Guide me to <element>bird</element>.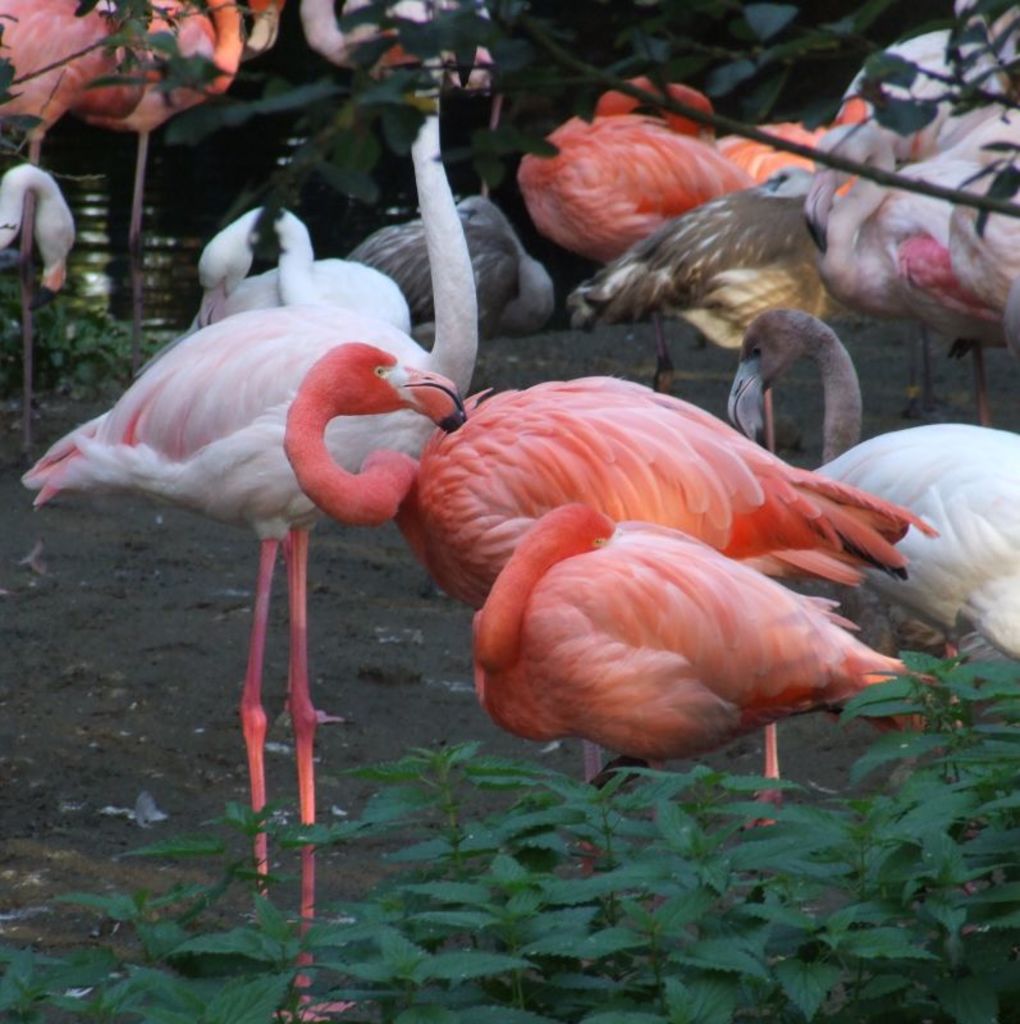
Guidance: region(76, 0, 285, 262).
